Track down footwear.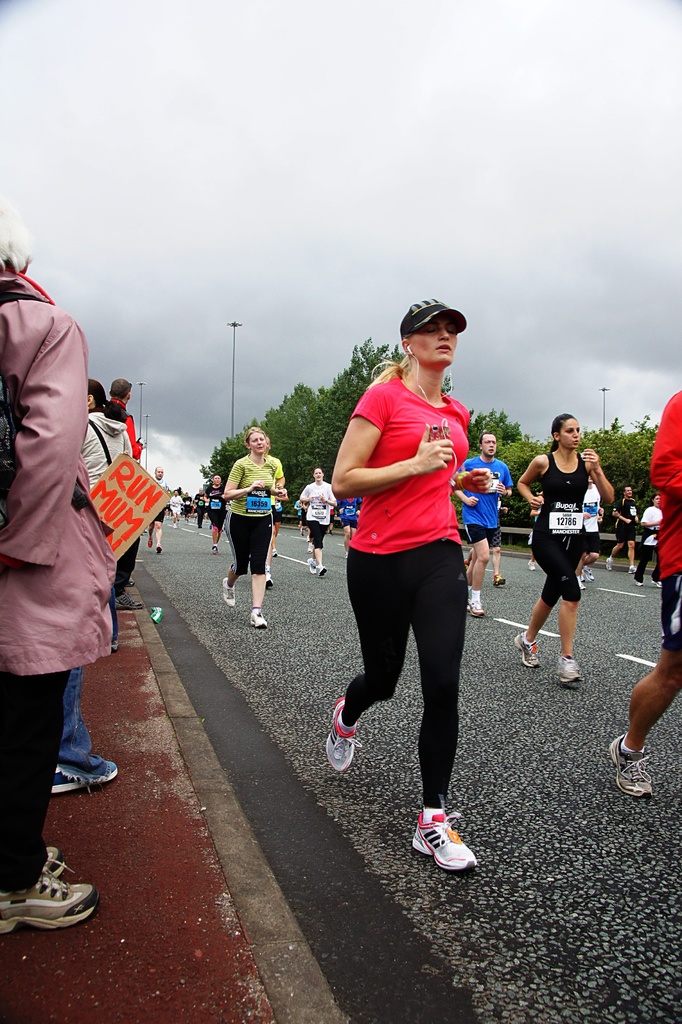
Tracked to x1=297, y1=525, x2=304, y2=536.
